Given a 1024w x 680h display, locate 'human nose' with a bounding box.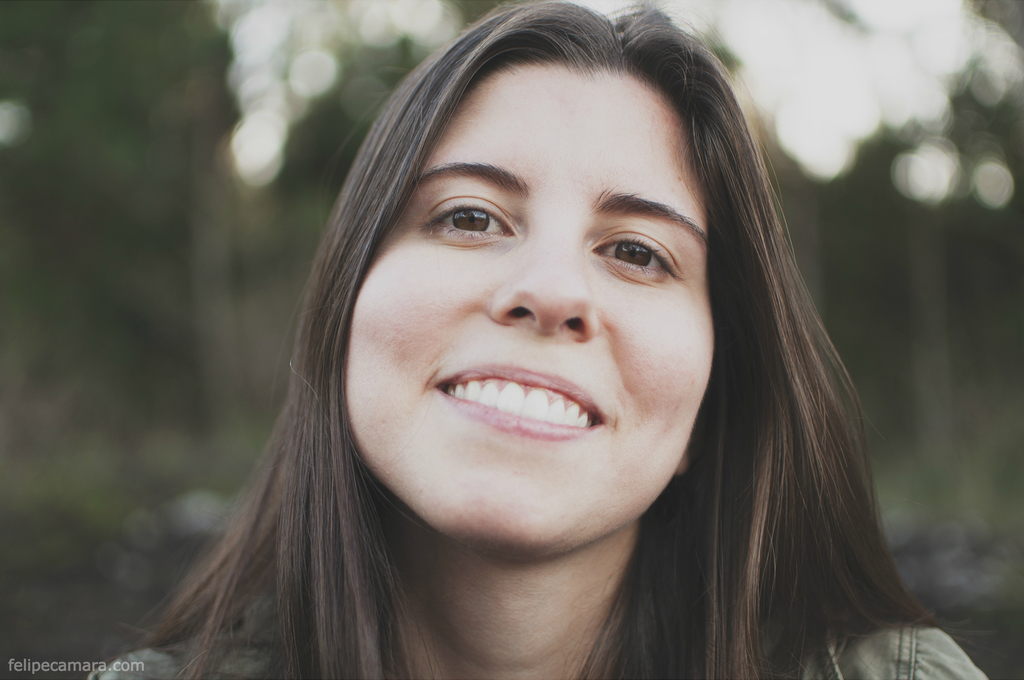
Located: x1=488, y1=229, x2=600, y2=336.
